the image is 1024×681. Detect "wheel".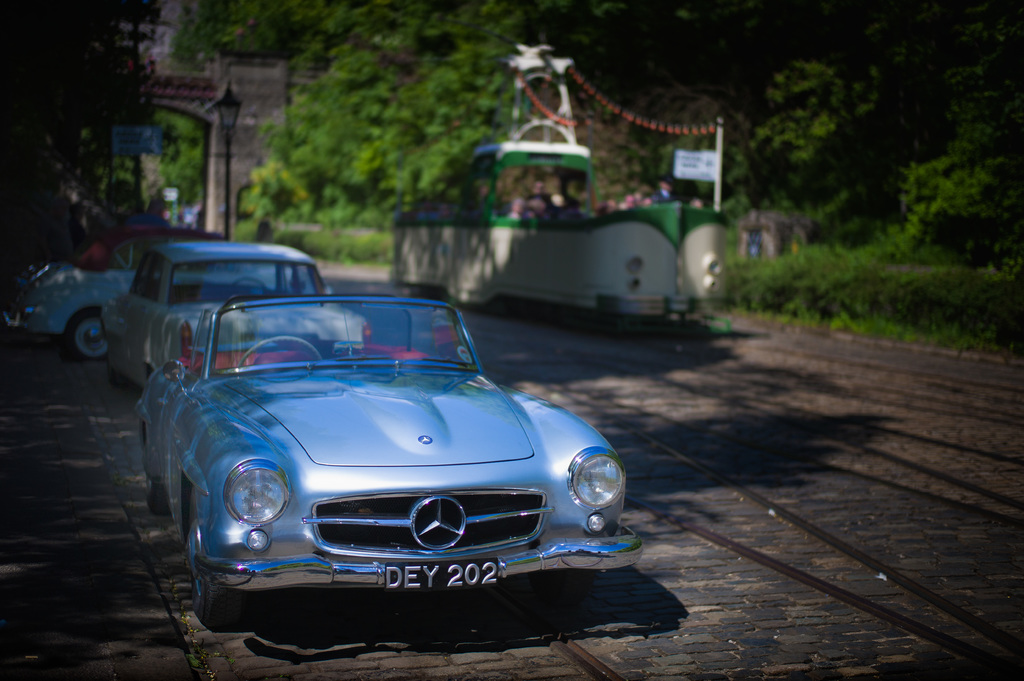
Detection: box(530, 571, 598, 609).
